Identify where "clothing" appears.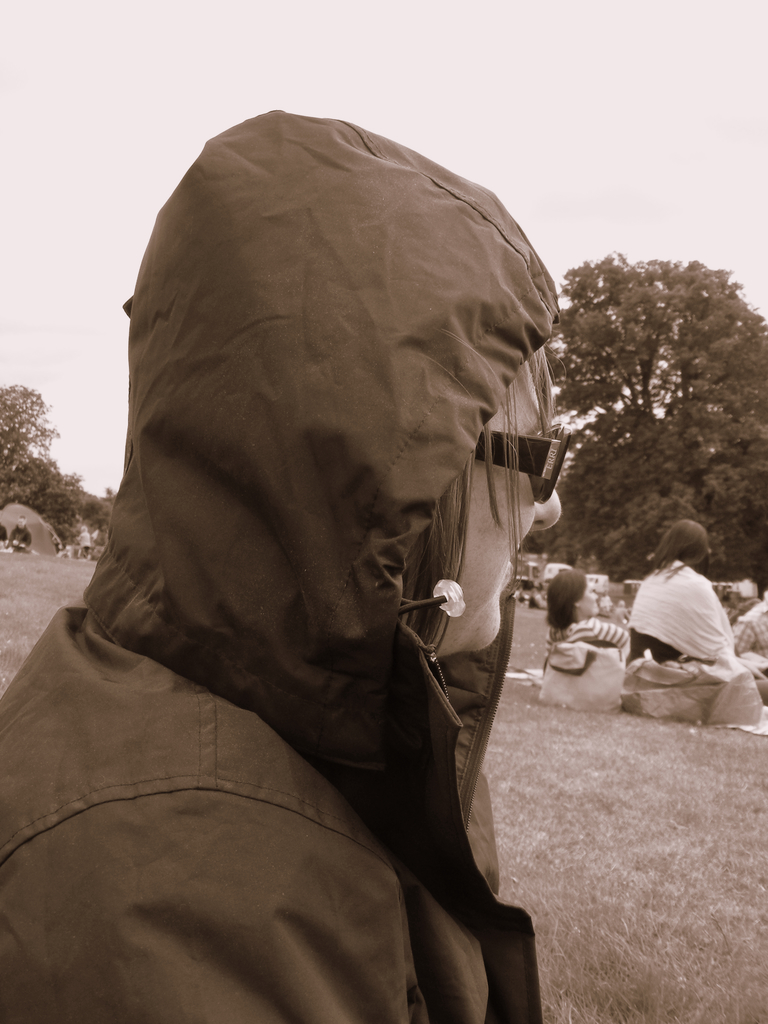
Appears at l=0, t=113, r=615, b=1023.
